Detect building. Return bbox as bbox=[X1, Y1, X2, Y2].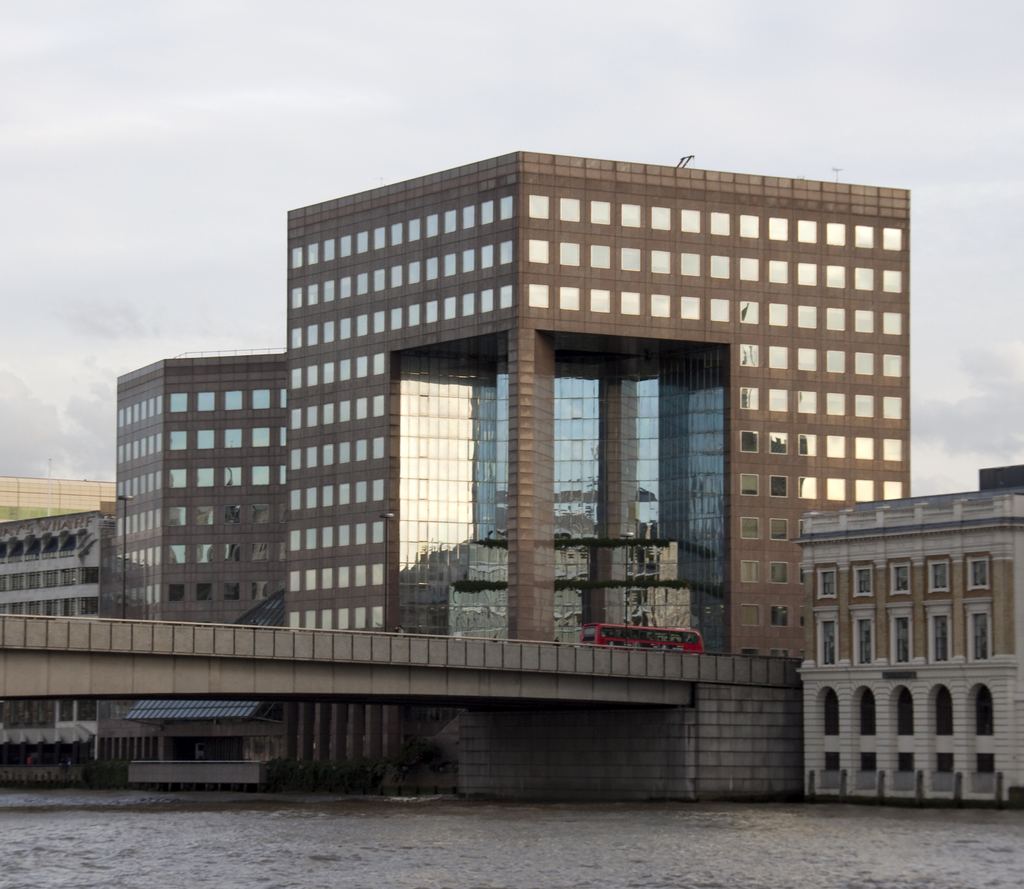
bbox=[800, 461, 1023, 809].
